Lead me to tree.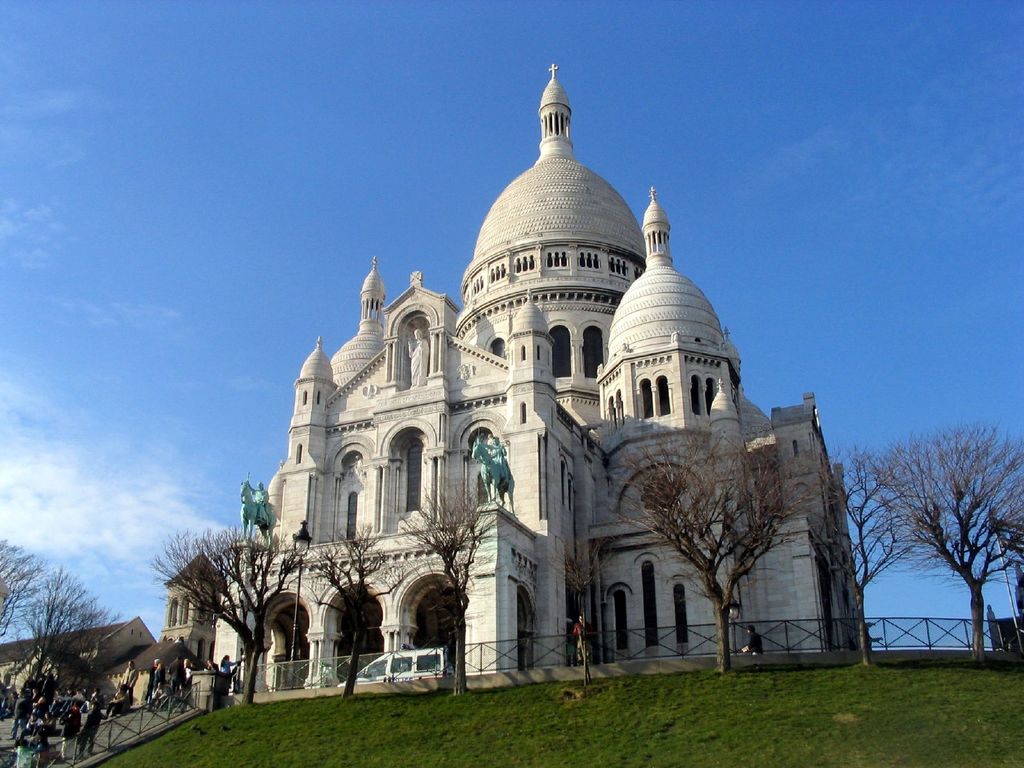
Lead to 141 532 292 703.
